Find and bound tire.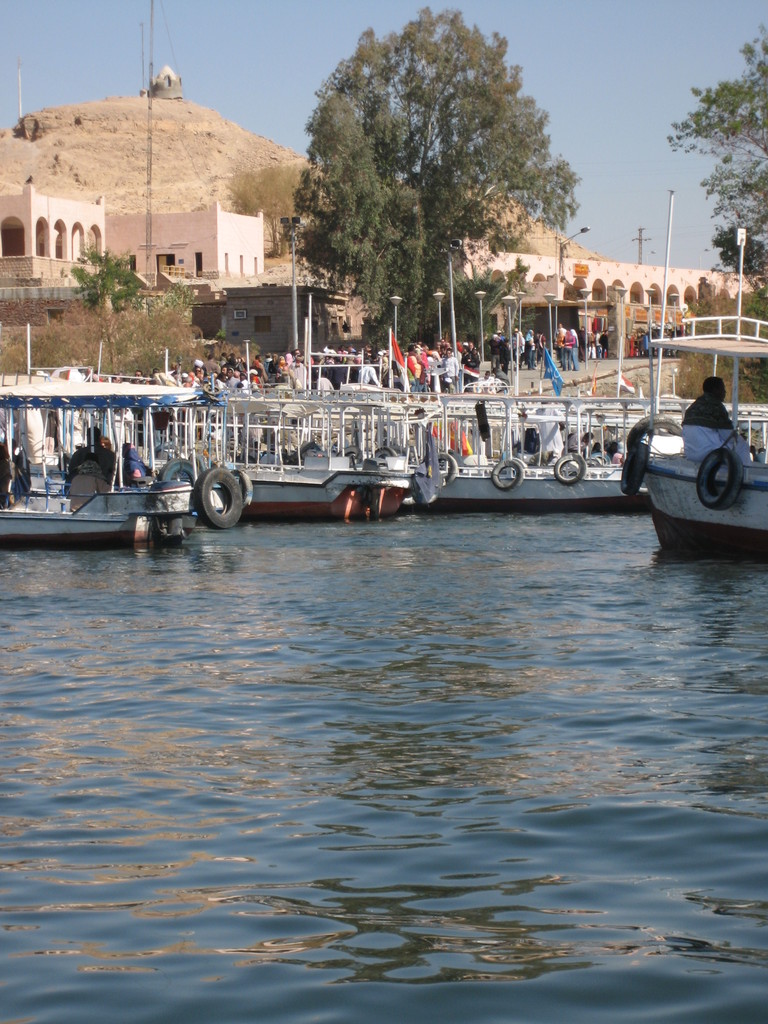
Bound: detection(340, 442, 363, 471).
